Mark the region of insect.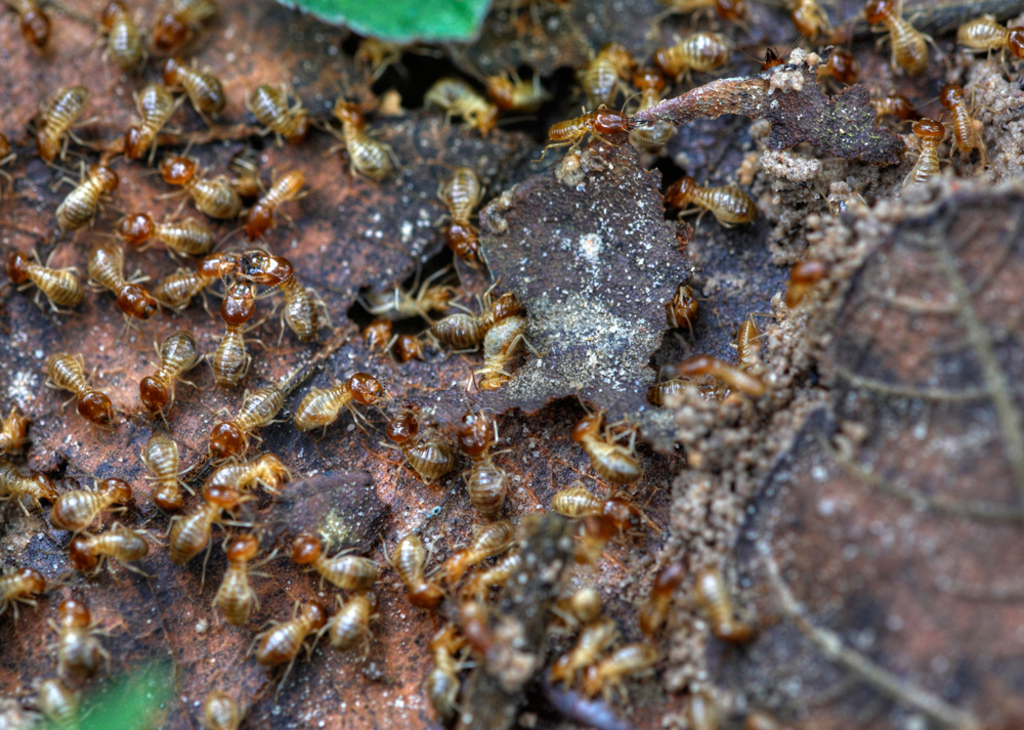
Region: pyautogui.locateOnScreen(44, 593, 120, 689).
